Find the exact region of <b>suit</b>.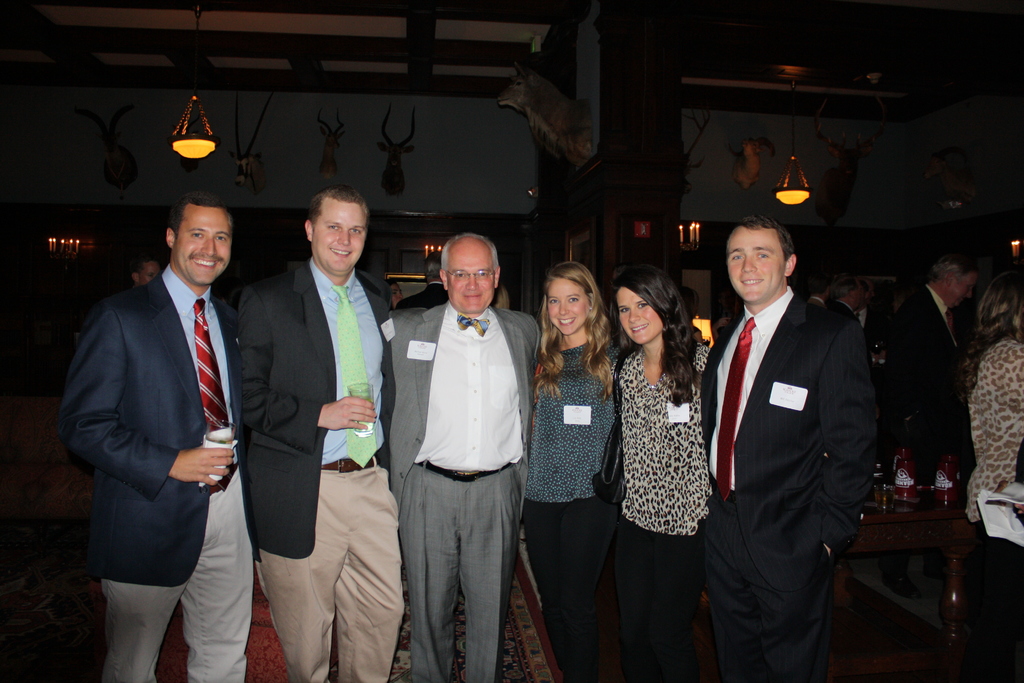
Exact region: crop(700, 284, 876, 682).
